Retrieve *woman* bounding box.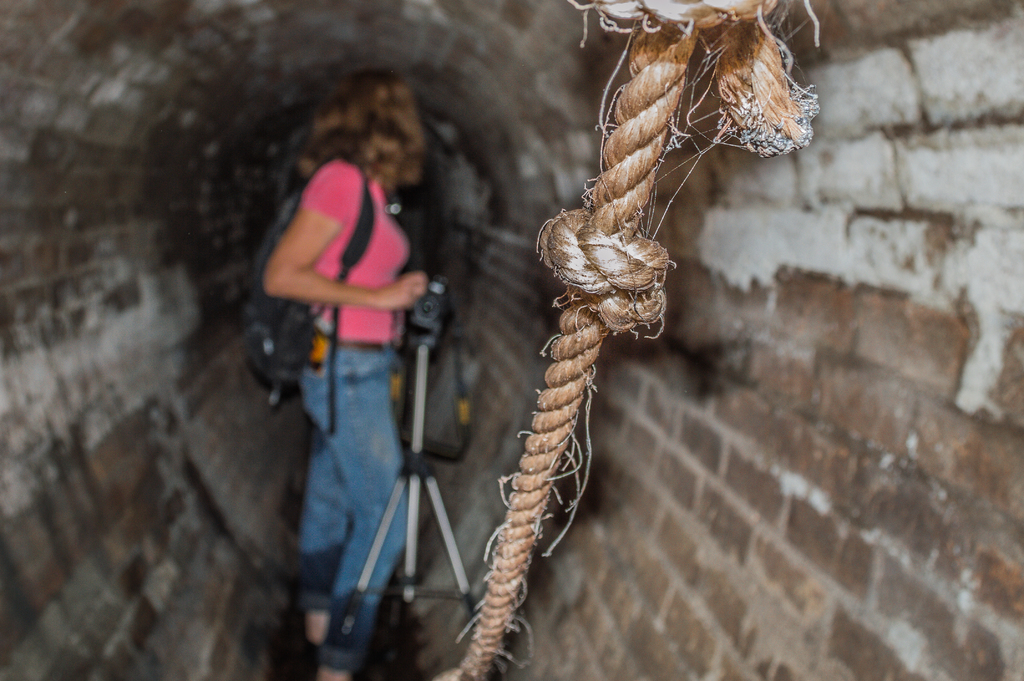
Bounding box: x1=241, y1=62, x2=473, y2=590.
